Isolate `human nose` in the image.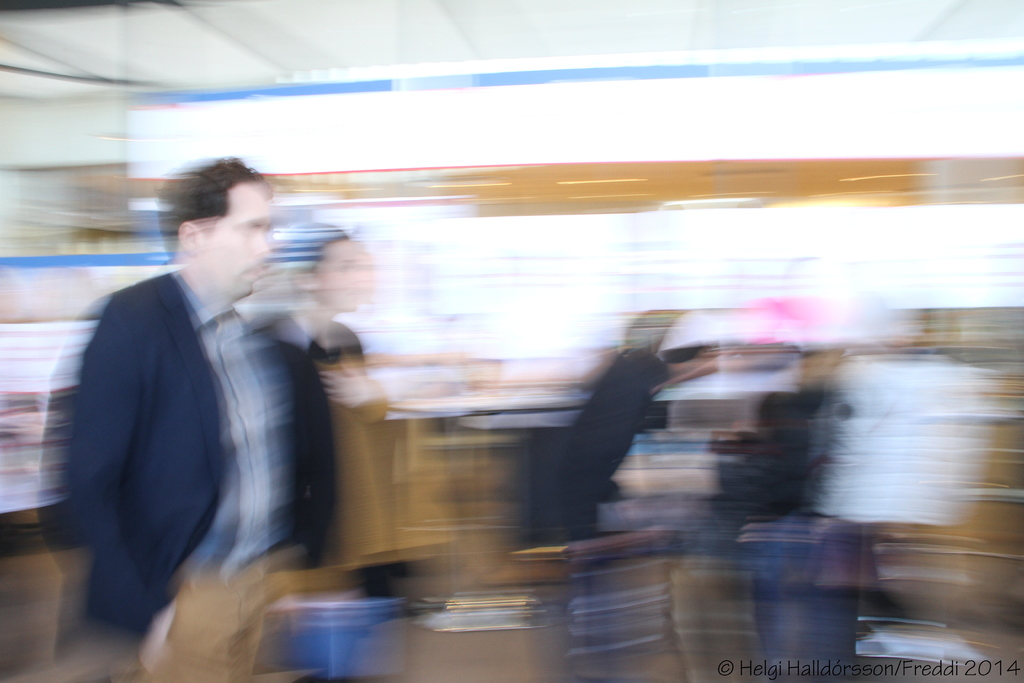
Isolated region: (253, 228, 271, 254).
